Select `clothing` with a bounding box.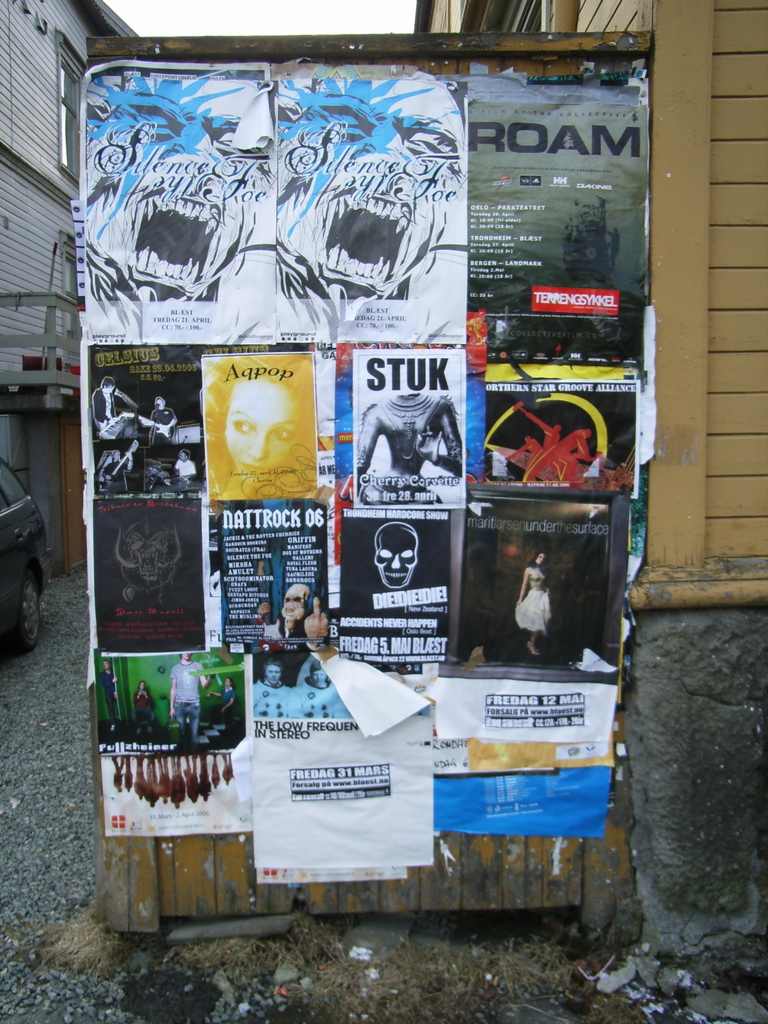
bbox(132, 690, 155, 726).
